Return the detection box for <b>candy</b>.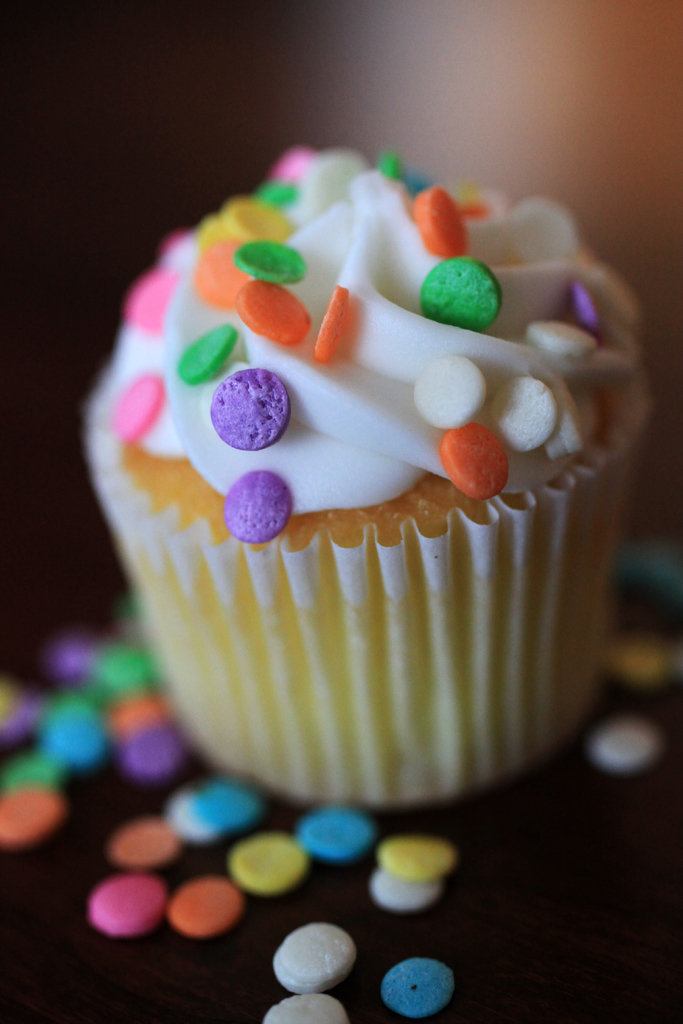
[261,991,350,1023].
